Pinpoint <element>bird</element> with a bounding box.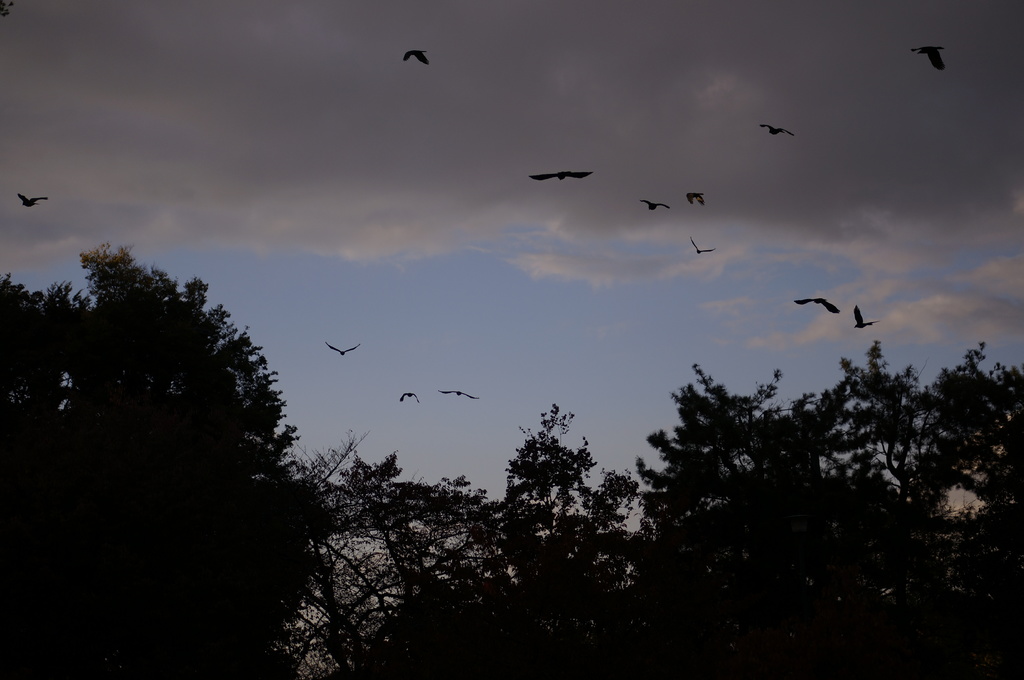
Rect(399, 391, 421, 402).
